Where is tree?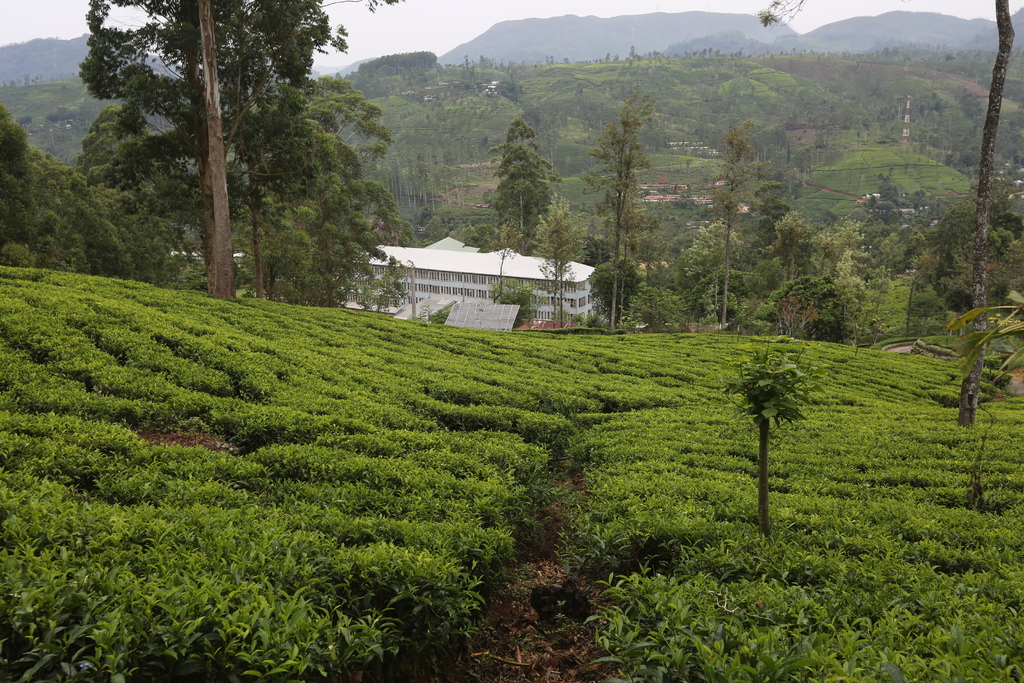
pyautogui.locateOnScreen(955, 138, 981, 172).
